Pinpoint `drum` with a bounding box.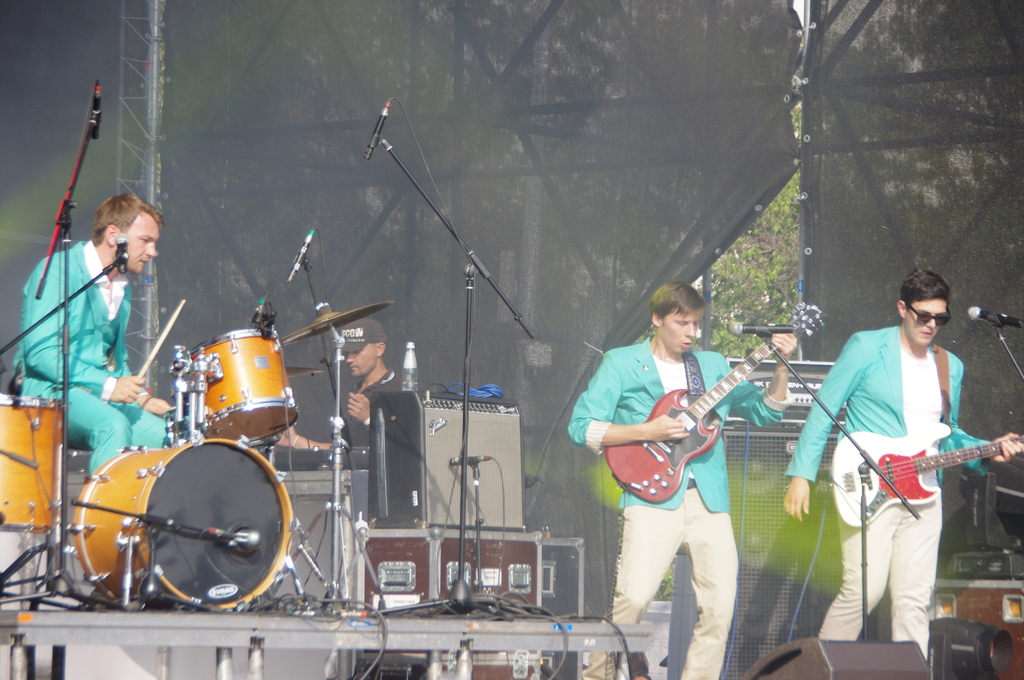
[left=129, top=303, right=313, bottom=450].
